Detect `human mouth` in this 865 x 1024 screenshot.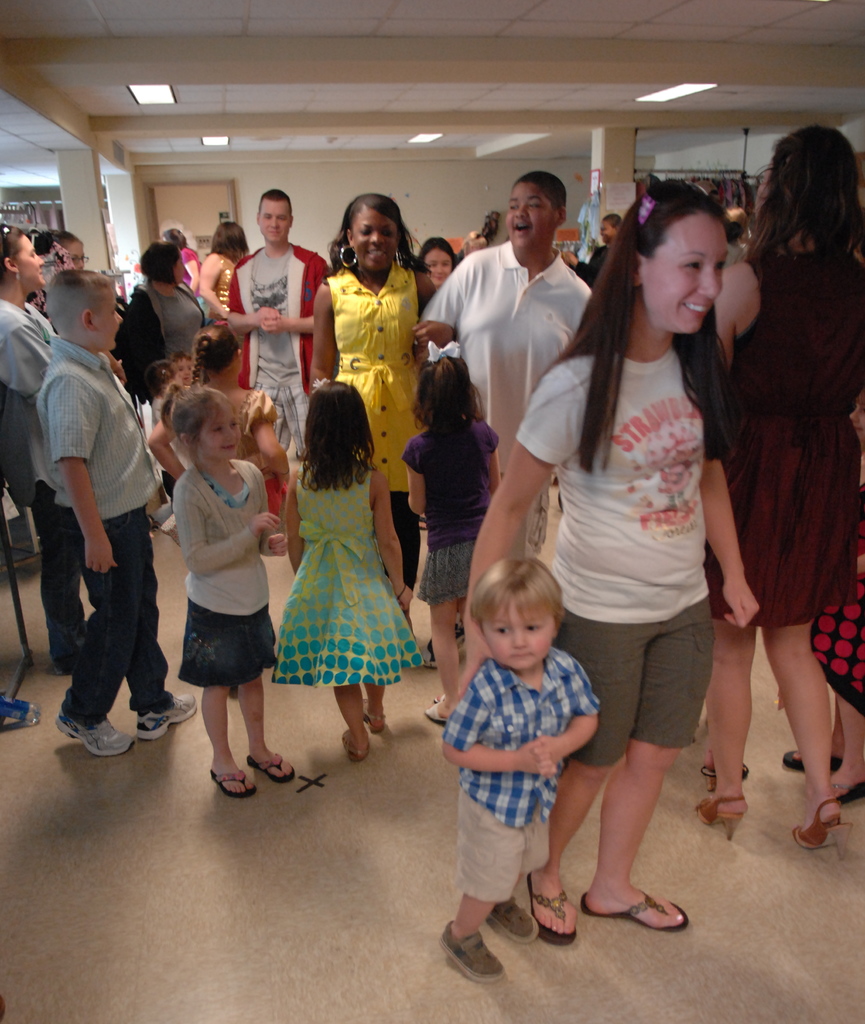
Detection: [685, 303, 709, 316].
